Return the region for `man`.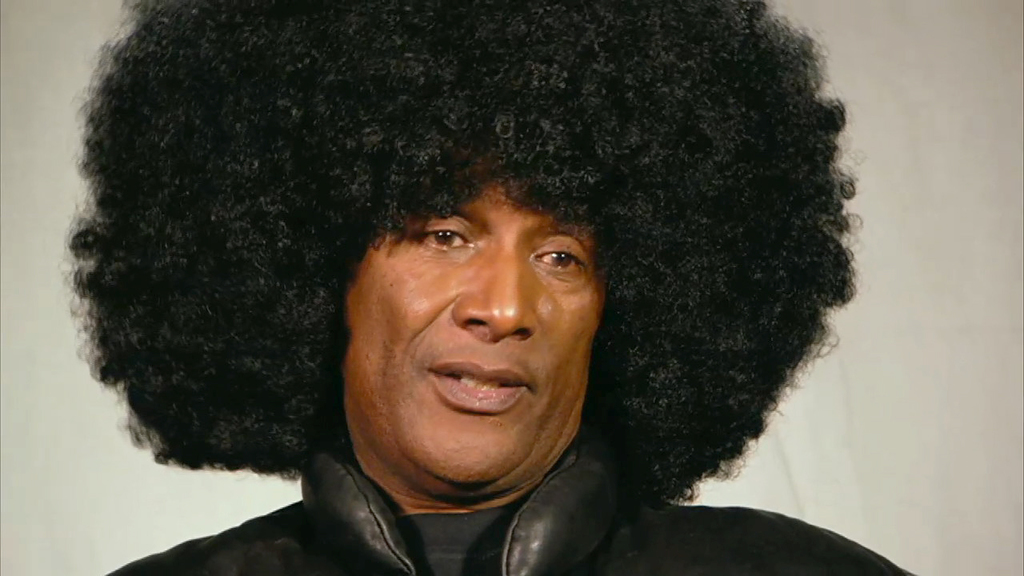
95:0:918:575.
